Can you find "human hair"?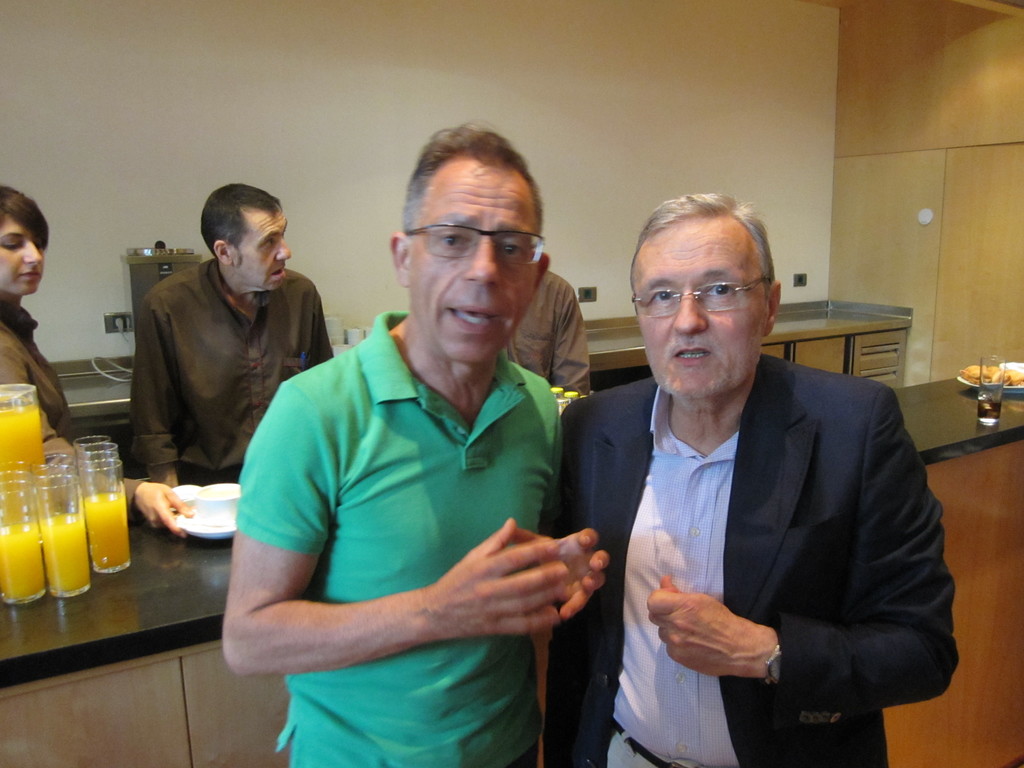
Yes, bounding box: 0, 187, 50, 249.
